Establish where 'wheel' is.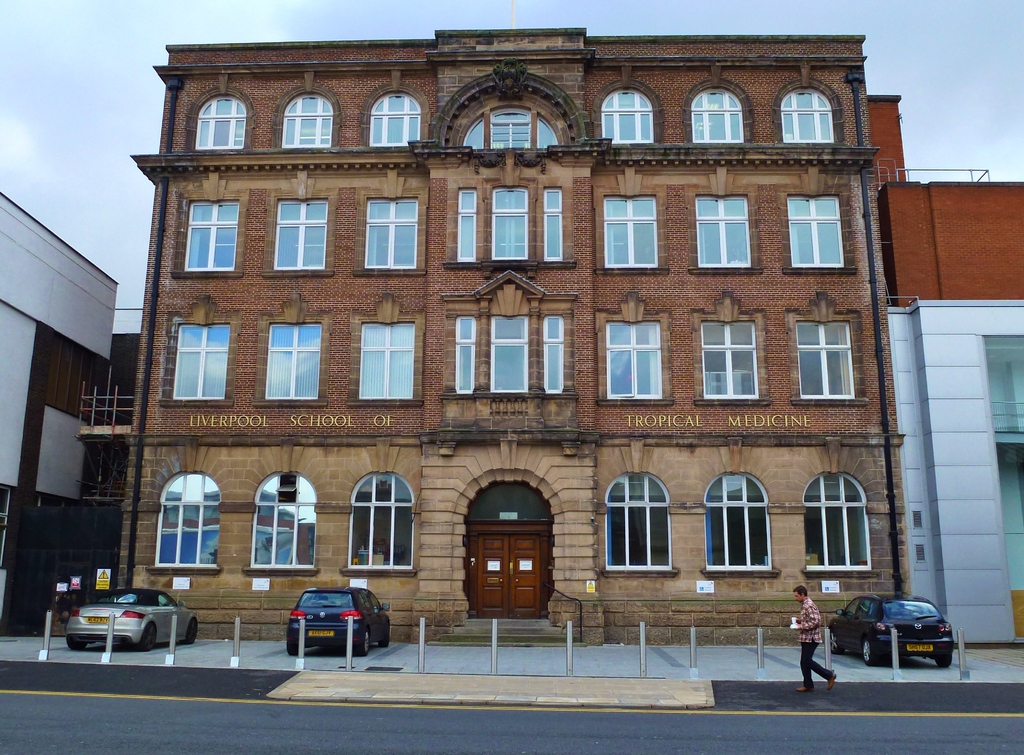
Established at 136:624:157:648.
